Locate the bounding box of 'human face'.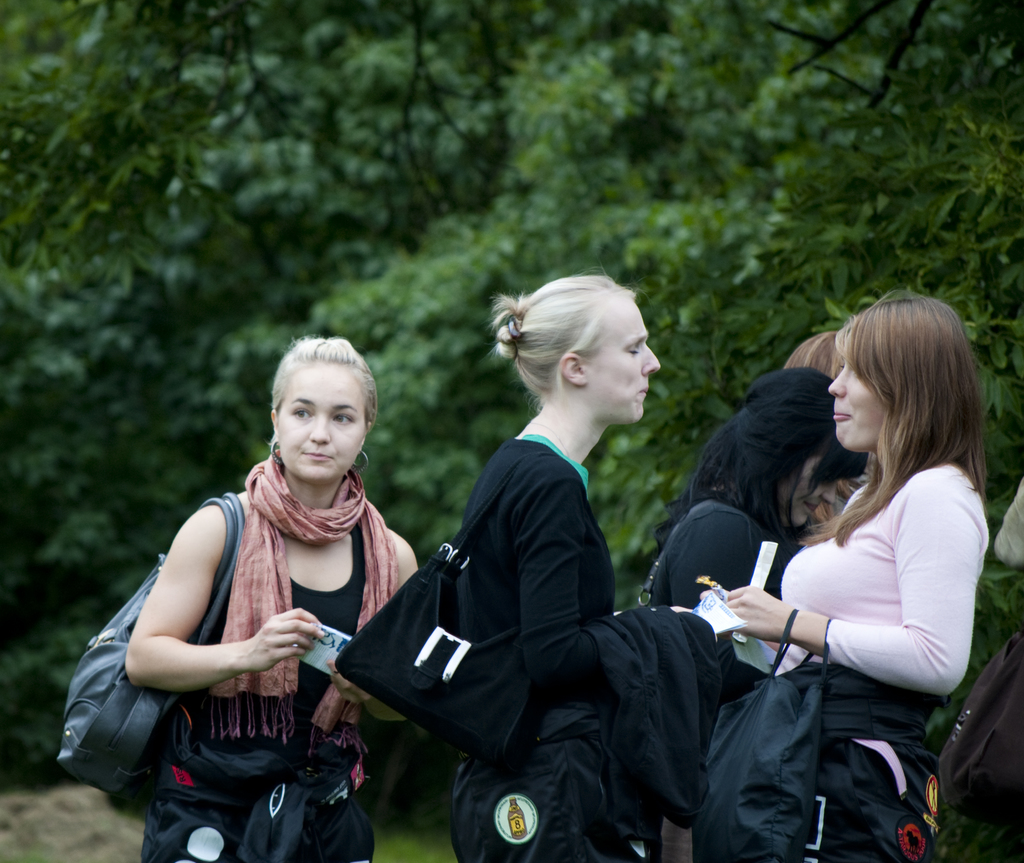
Bounding box: 278, 361, 365, 485.
